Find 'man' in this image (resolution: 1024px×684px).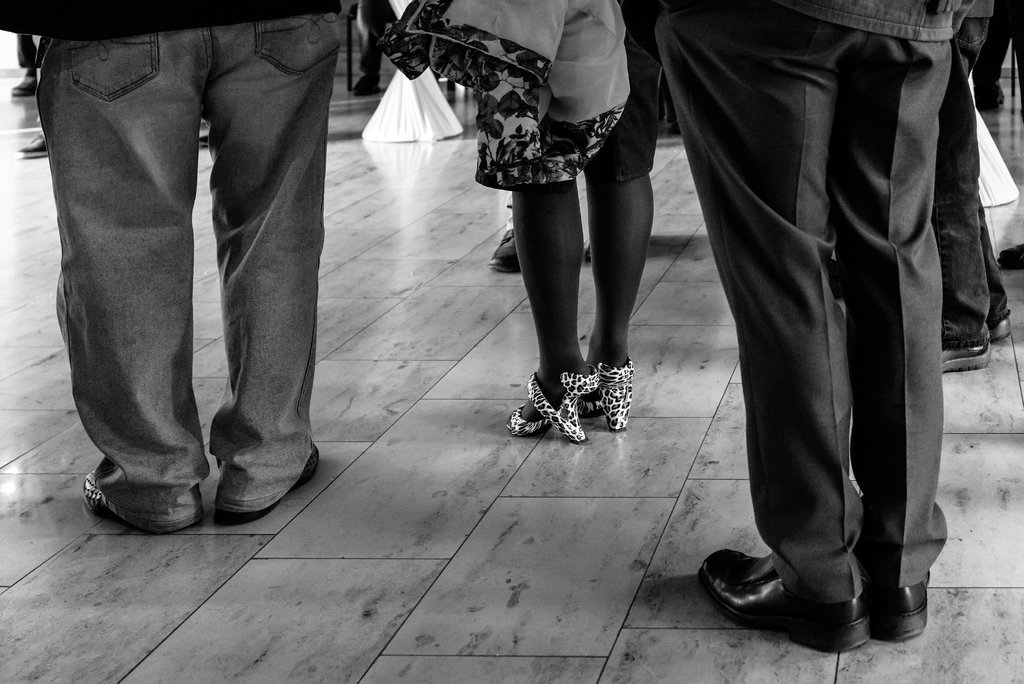
pyautogui.locateOnScreen(647, 0, 970, 651).
